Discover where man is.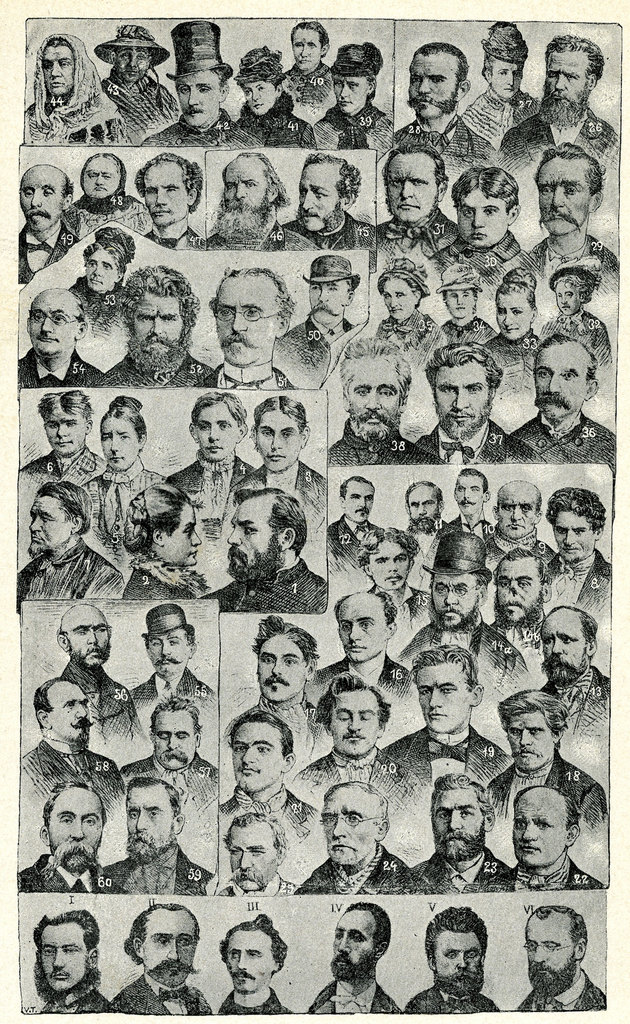
Discovered at BBox(407, 900, 505, 1014).
